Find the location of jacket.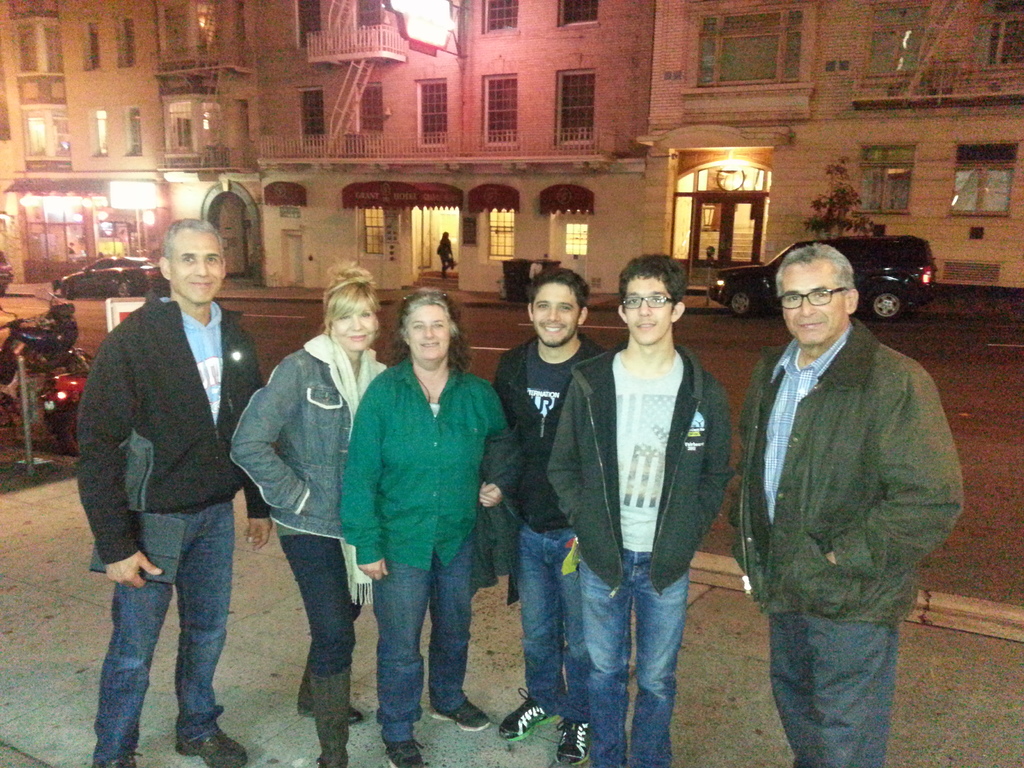
Location: <box>546,336,748,600</box>.
